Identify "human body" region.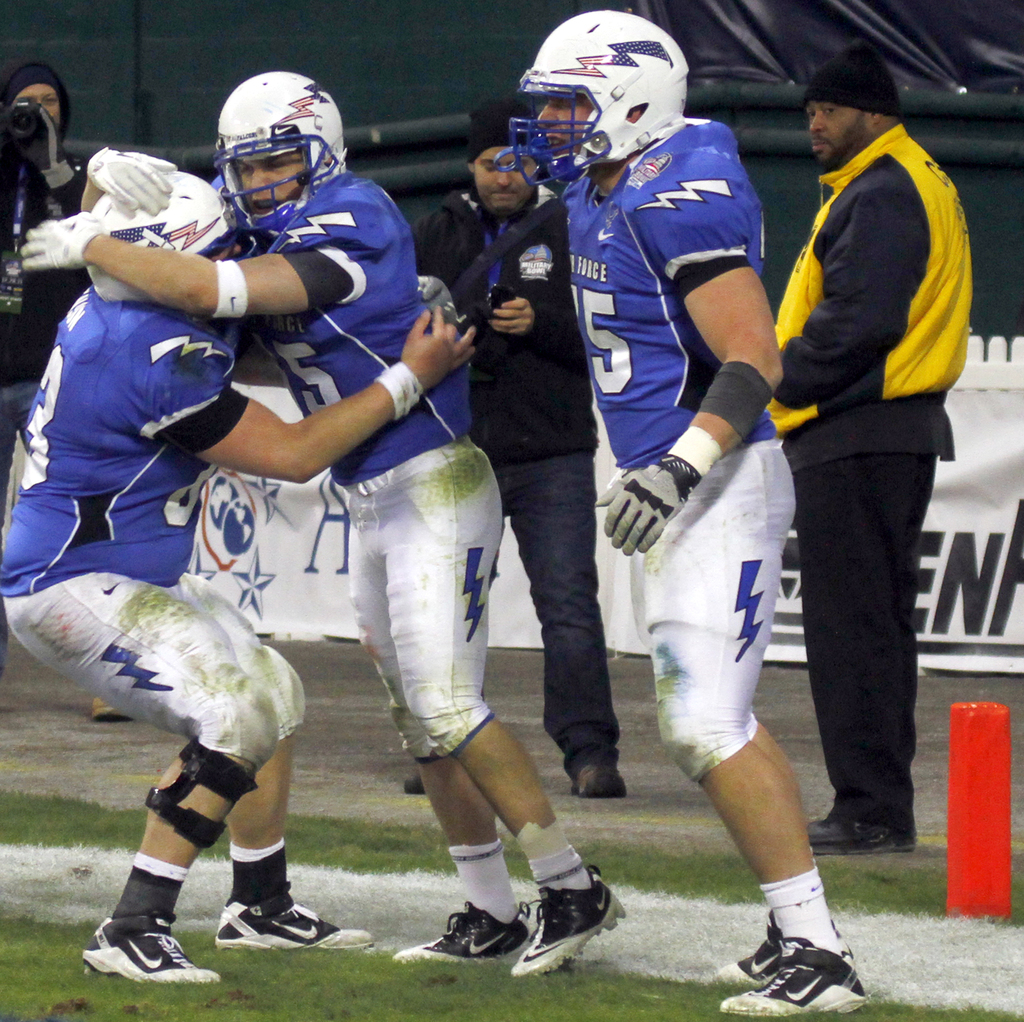
Region: (18, 167, 632, 975).
